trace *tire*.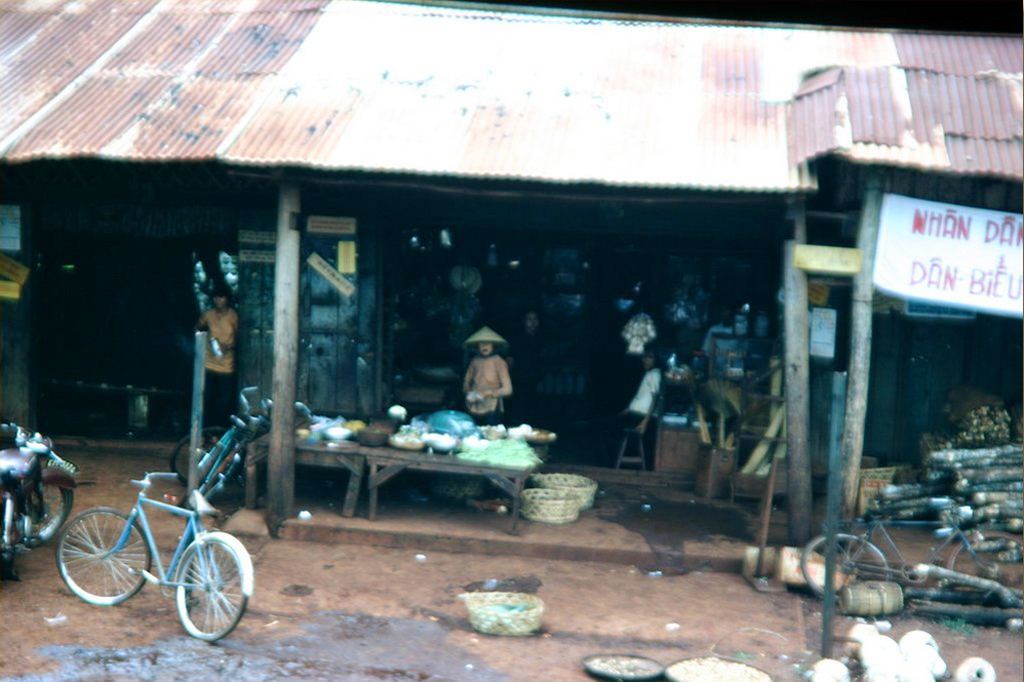
Traced to [52, 501, 151, 611].
